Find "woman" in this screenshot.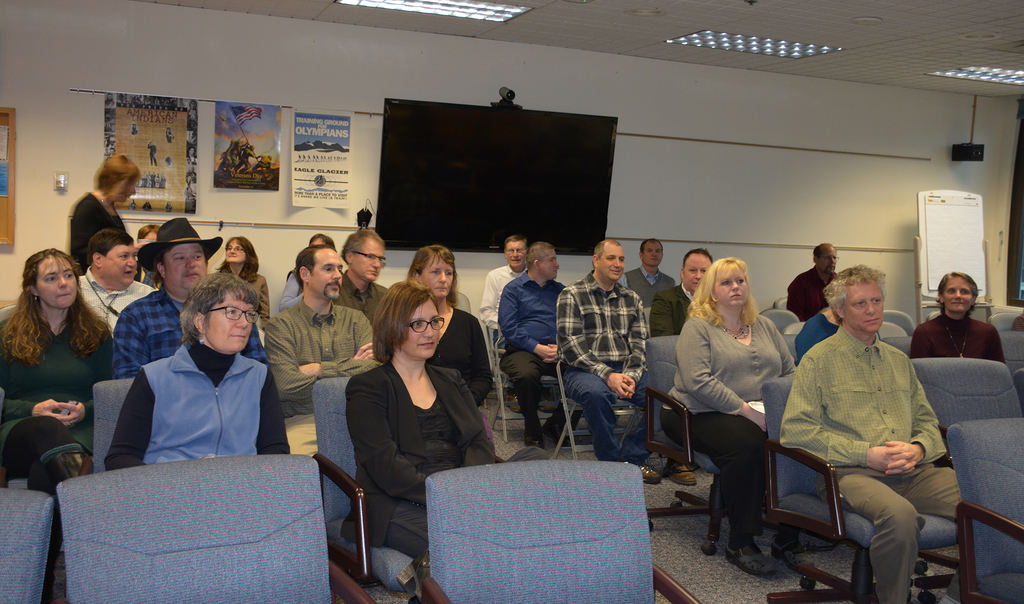
The bounding box for "woman" is {"x1": 218, "y1": 236, "x2": 277, "y2": 336}.
